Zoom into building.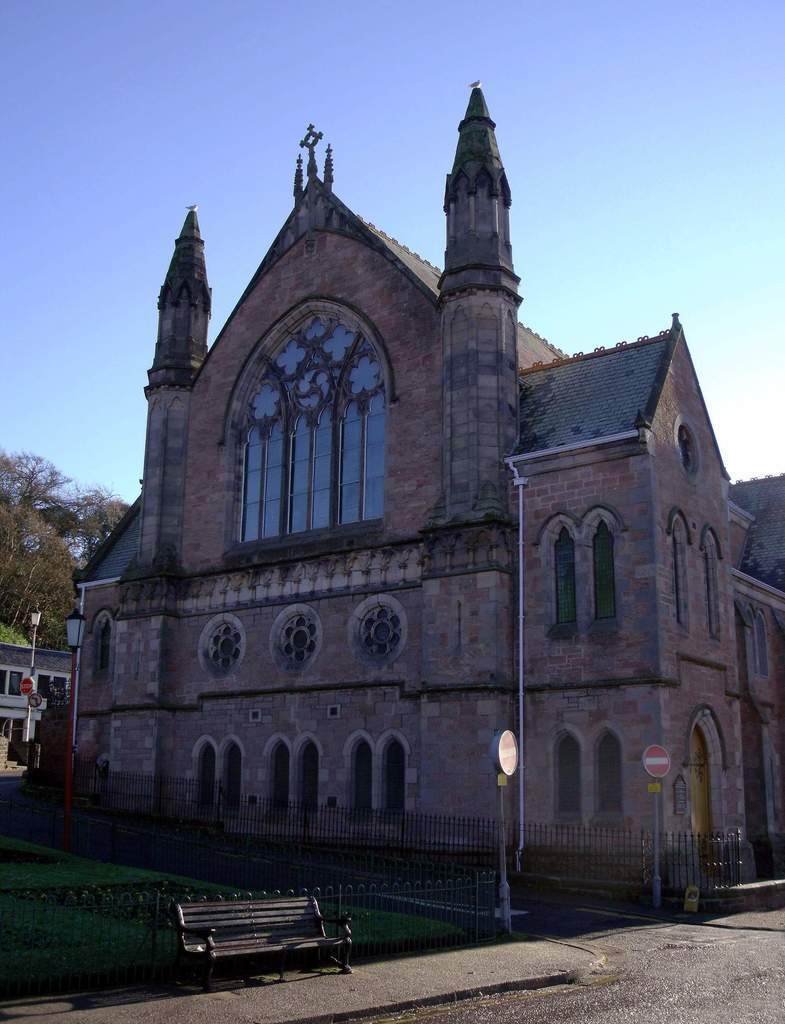
Zoom target: region(33, 77, 784, 907).
